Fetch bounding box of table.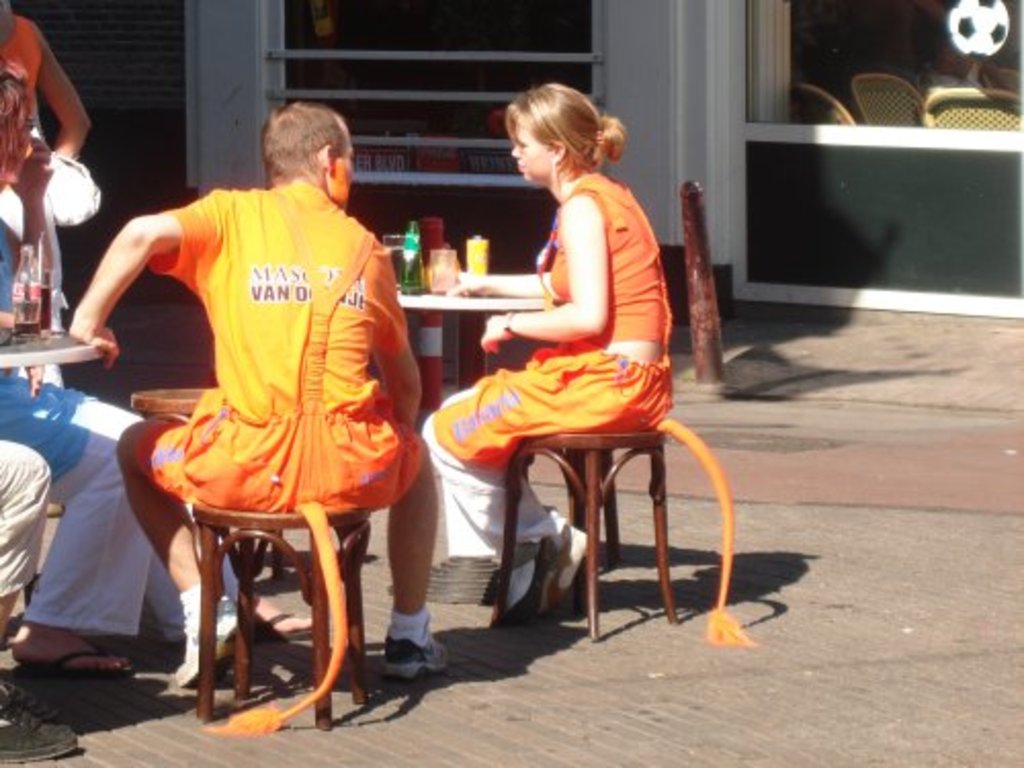
Bbox: box(131, 387, 209, 424).
